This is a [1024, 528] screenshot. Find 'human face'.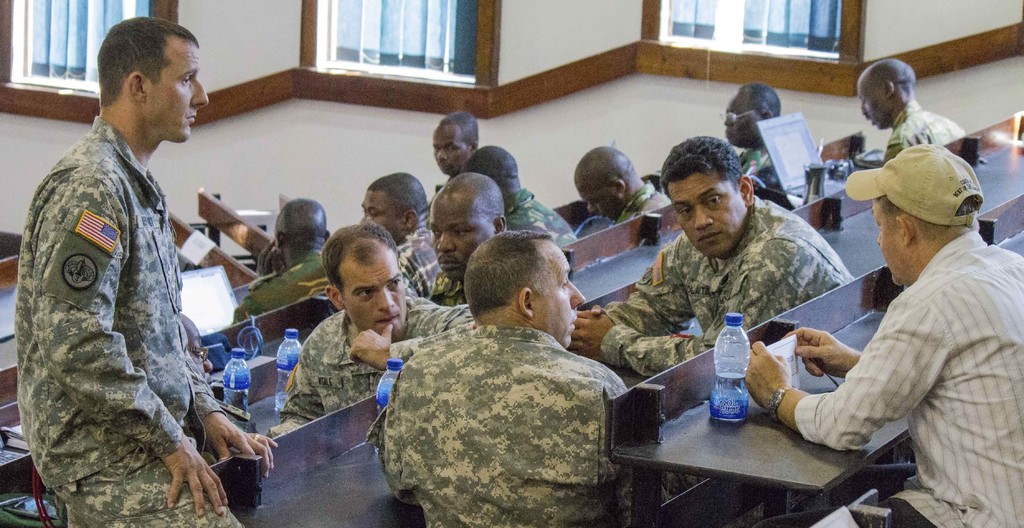
Bounding box: l=874, t=202, r=899, b=284.
